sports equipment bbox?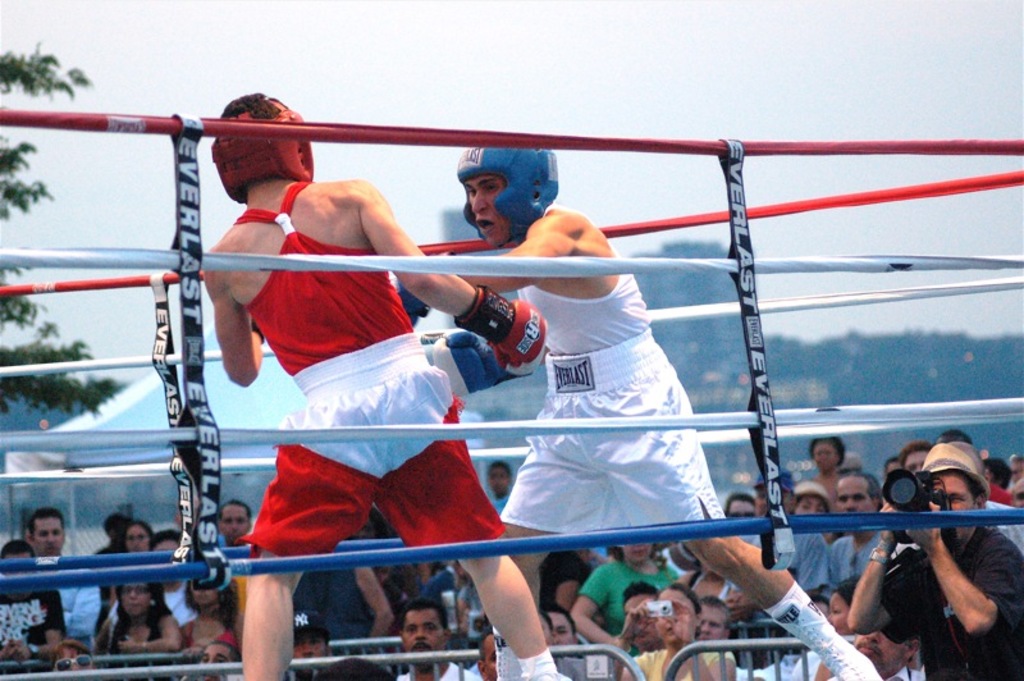
bbox(394, 278, 434, 328)
